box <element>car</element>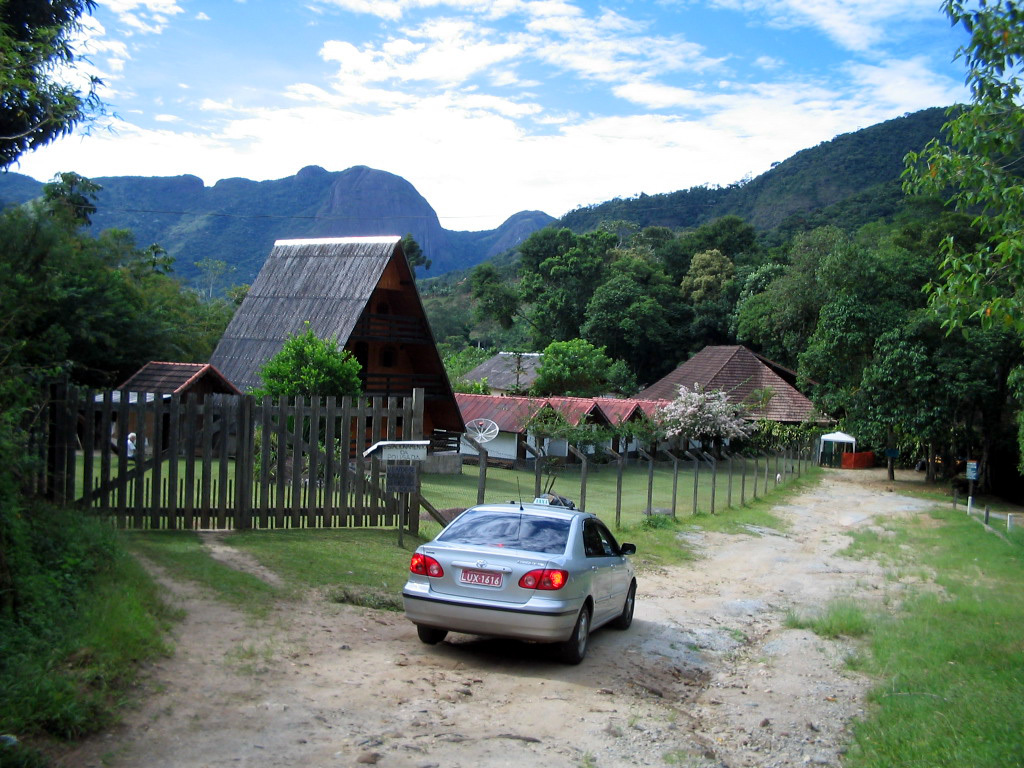
398 475 639 664
